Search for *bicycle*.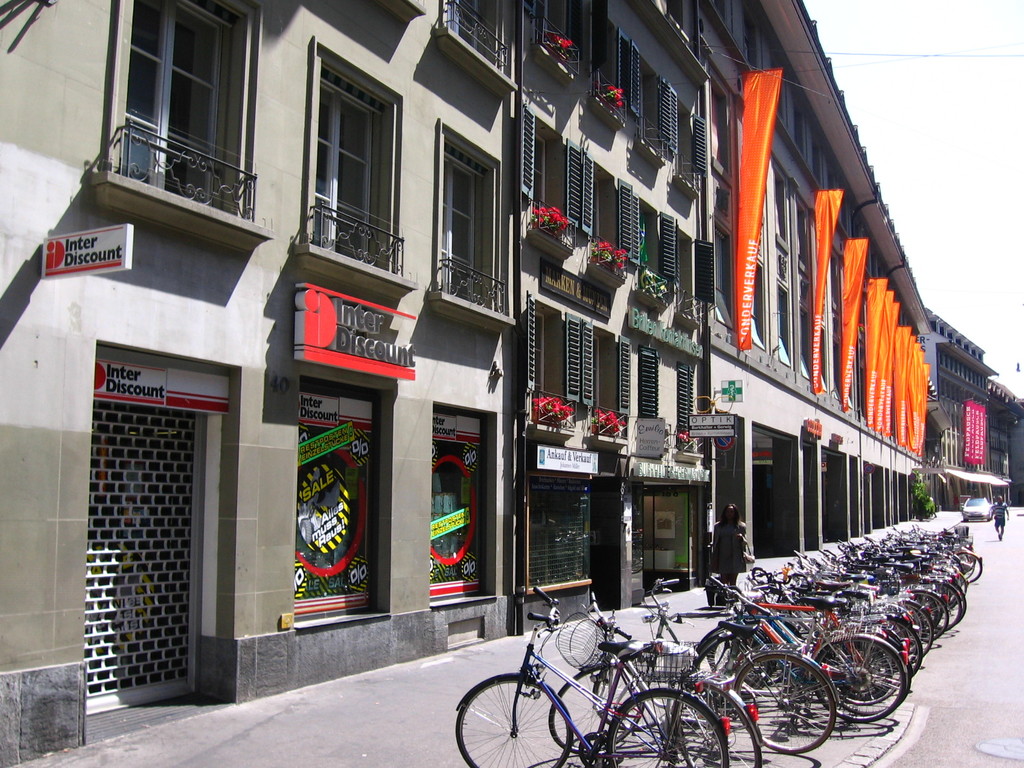
Found at (x1=908, y1=524, x2=975, y2=563).
